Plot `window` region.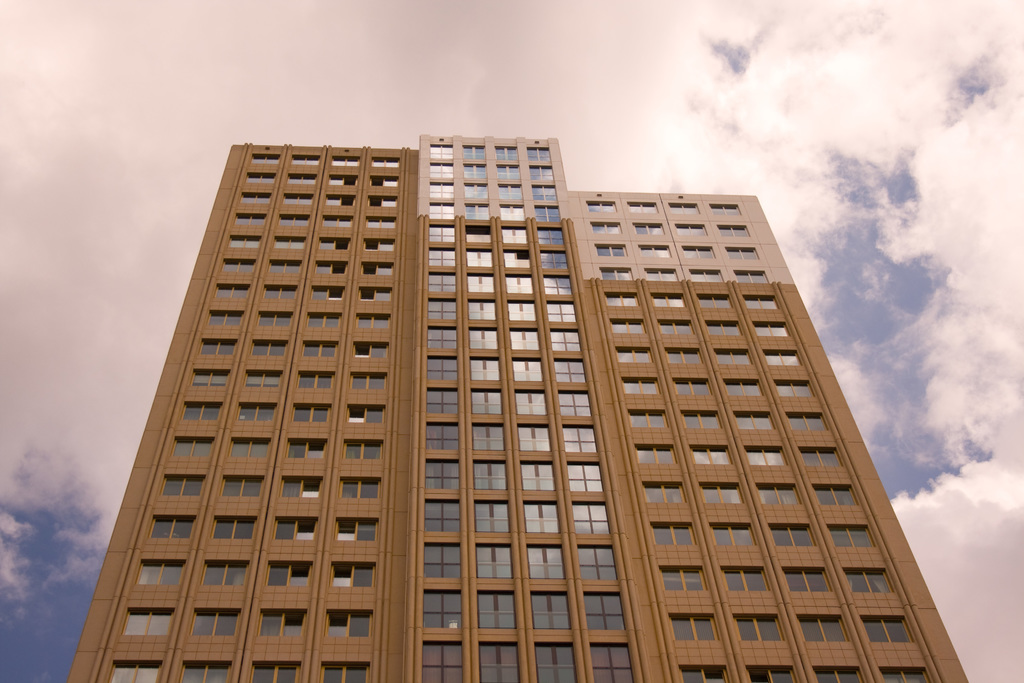
Plotted at {"left": 303, "top": 338, "right": 341, "bottom": 359}.
